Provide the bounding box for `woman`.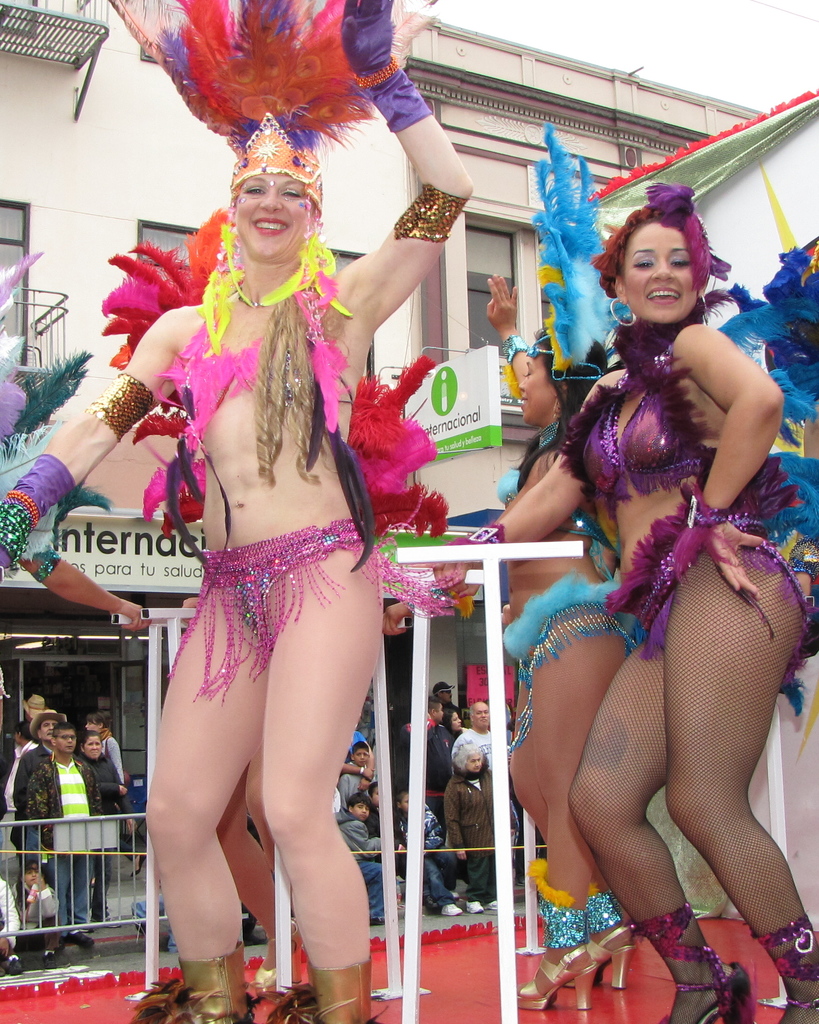
<region>452, 150, 818, 1023</region>.
